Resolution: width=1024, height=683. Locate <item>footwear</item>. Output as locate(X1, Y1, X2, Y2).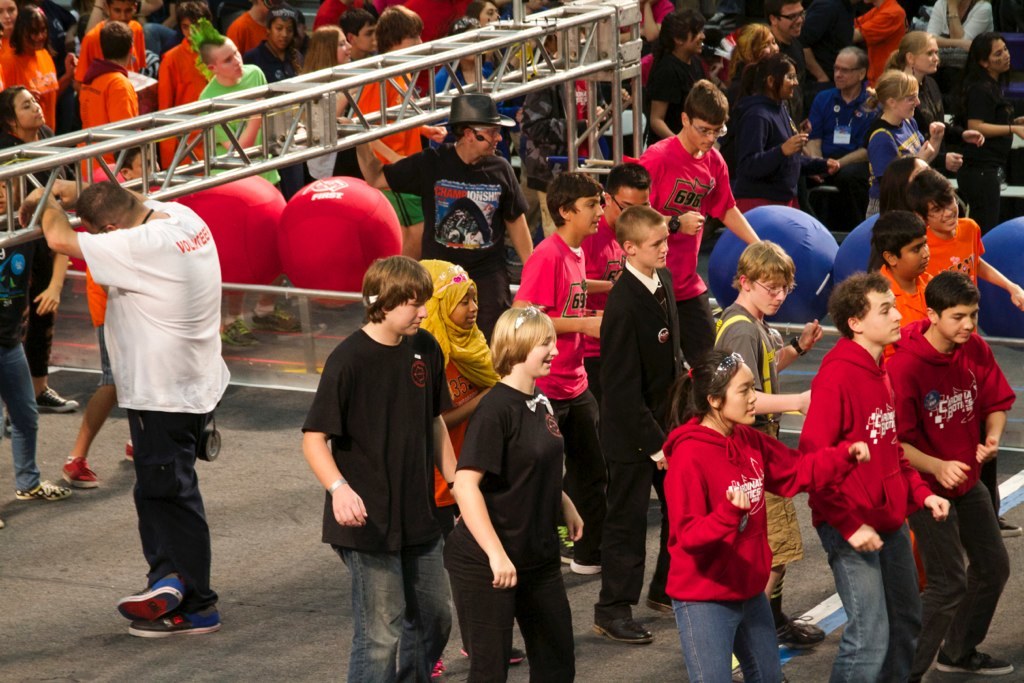
locate(554, 520, 578, 569).
